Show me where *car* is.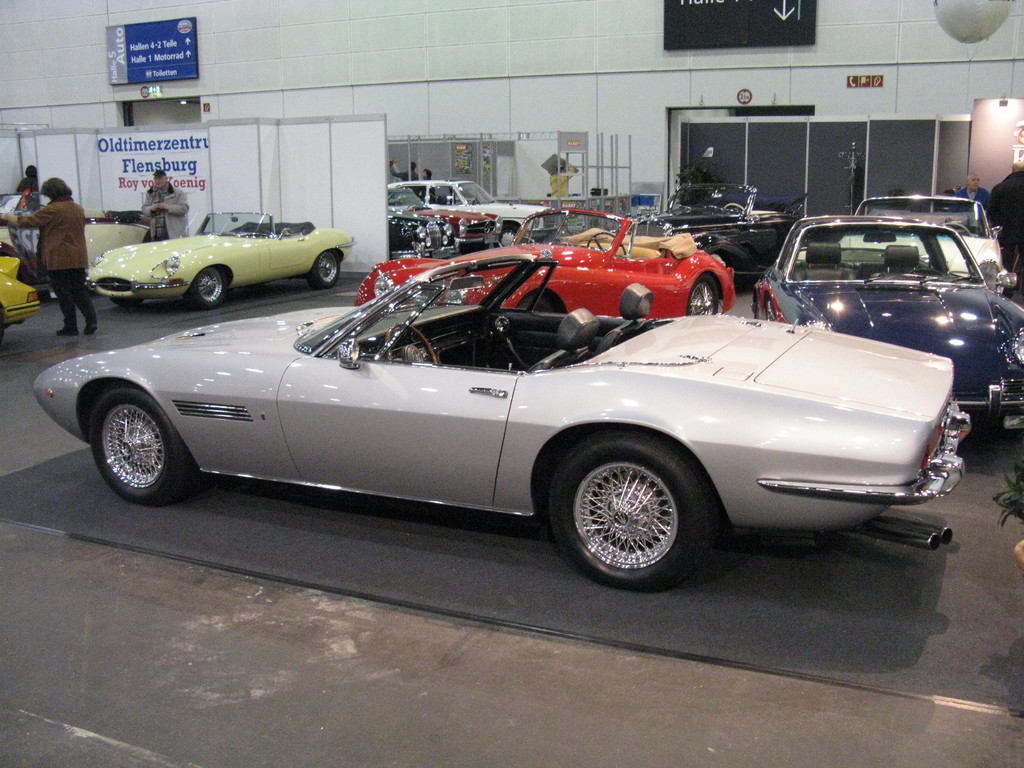
*car* is at [x1=31, y1=256, x2=976, y2=586].
